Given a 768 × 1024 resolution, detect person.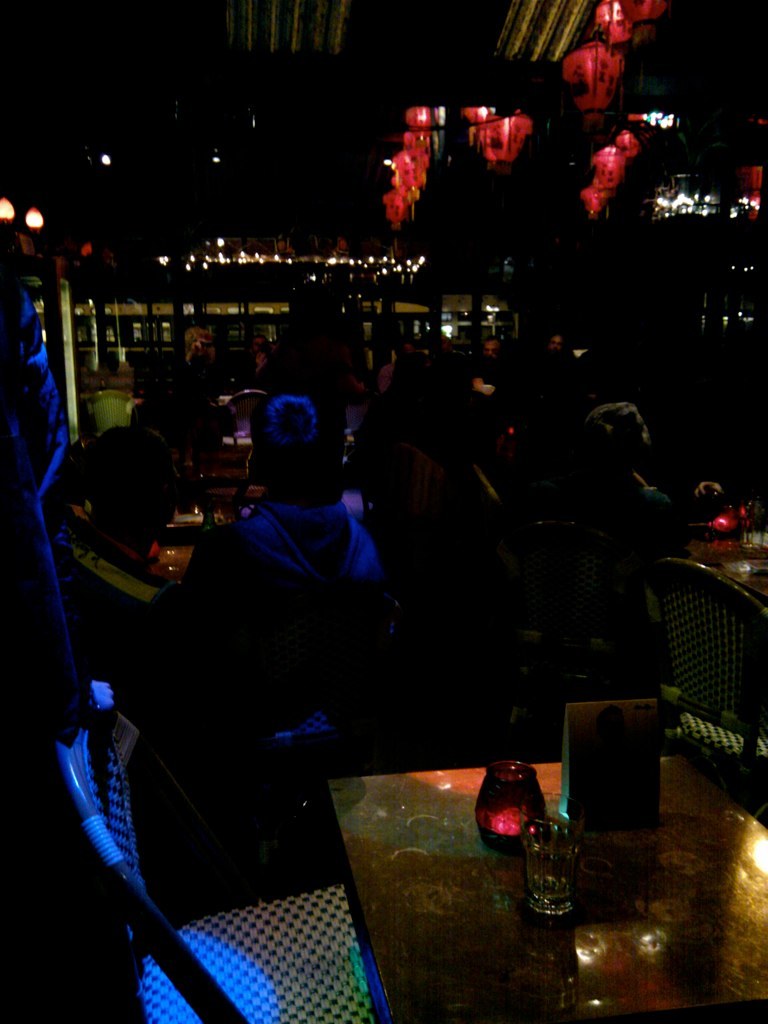
pyautogui.locateOnScreen(524, 400, 694, 727).
